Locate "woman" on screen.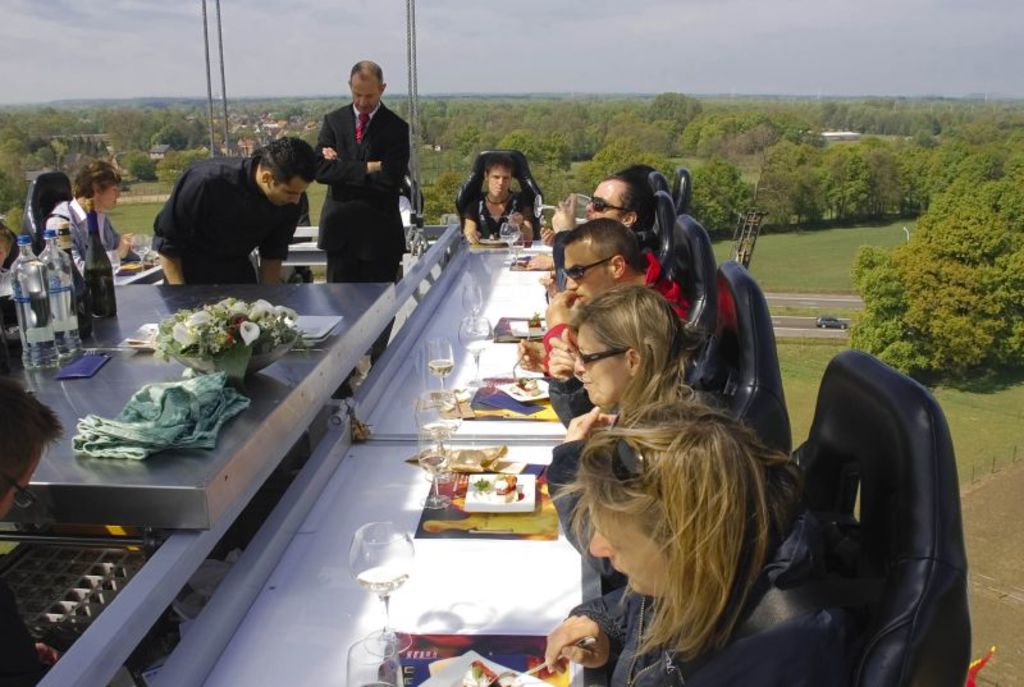
On screen at 529,212,698,389.
